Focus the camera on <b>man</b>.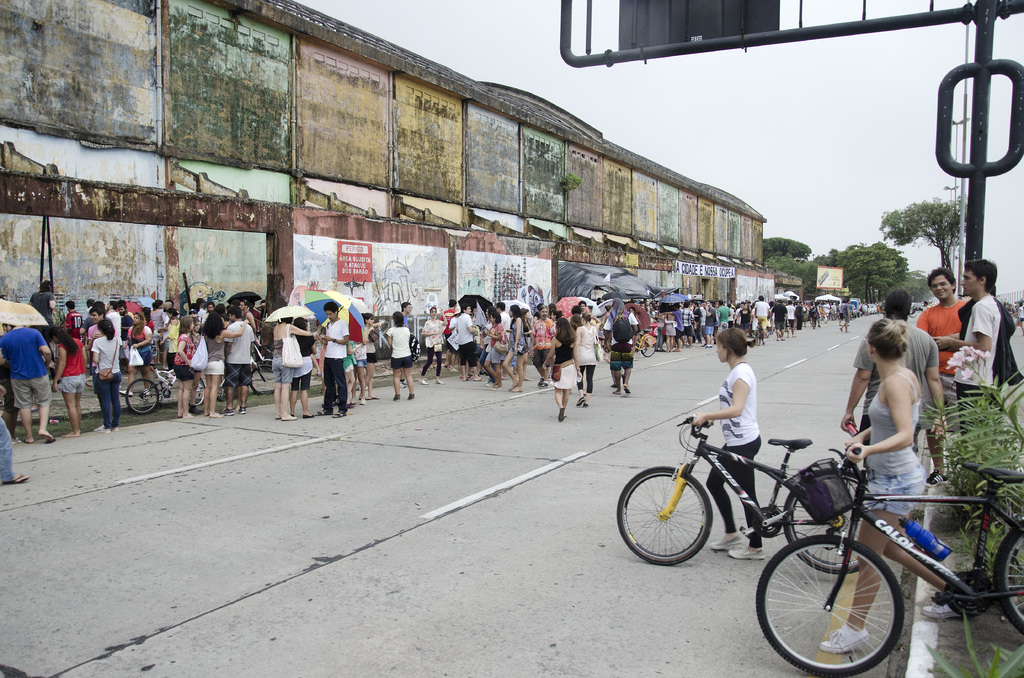
Focus region: 220/303/256/421.
